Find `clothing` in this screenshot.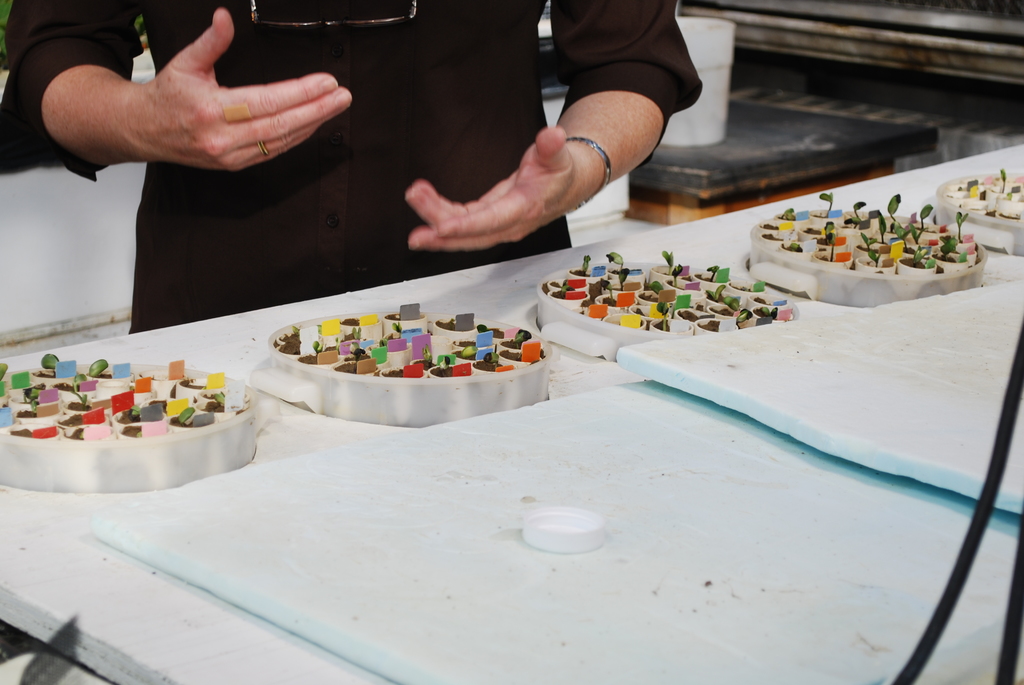
The bounding box for `clothing` is [0, 0, 702, 335].
